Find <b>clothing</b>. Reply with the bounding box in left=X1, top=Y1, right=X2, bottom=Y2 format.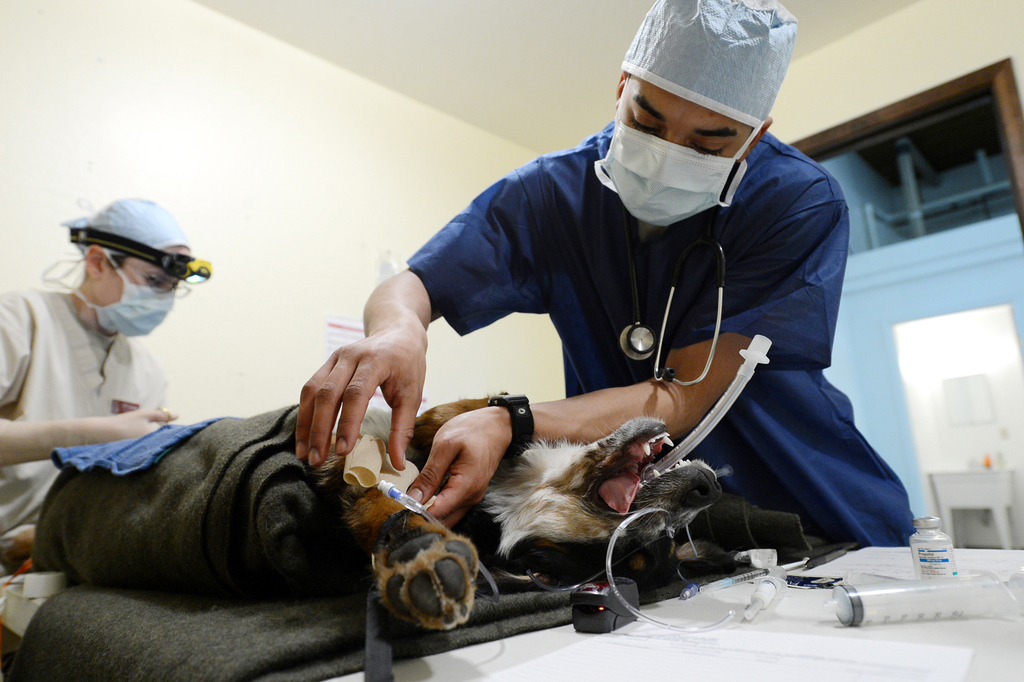
left=186, top=101, right=884, bottom=615.
